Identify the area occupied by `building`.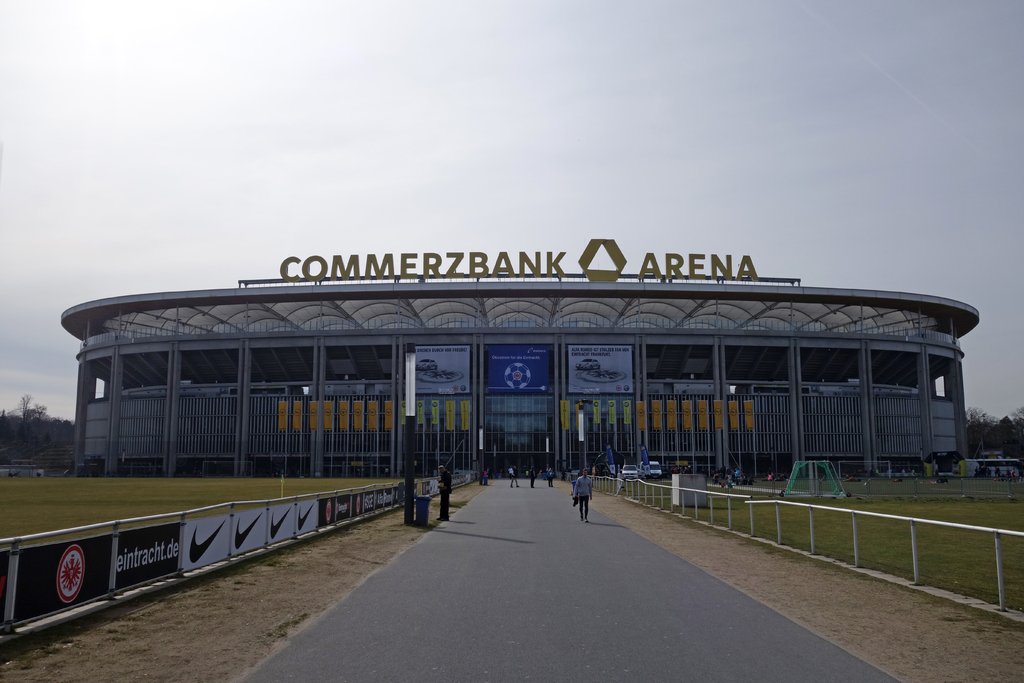
Area: 60,272,977,463.
